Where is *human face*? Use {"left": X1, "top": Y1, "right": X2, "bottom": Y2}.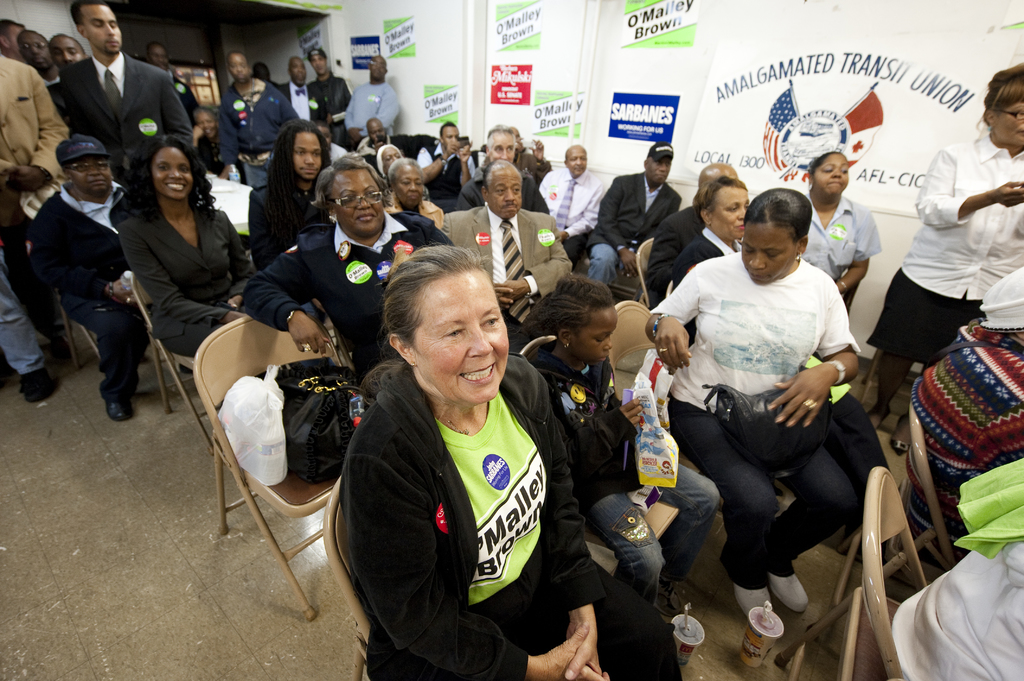
{"left": 70, "top": 158, "right": 114, "bottom": 197}.
